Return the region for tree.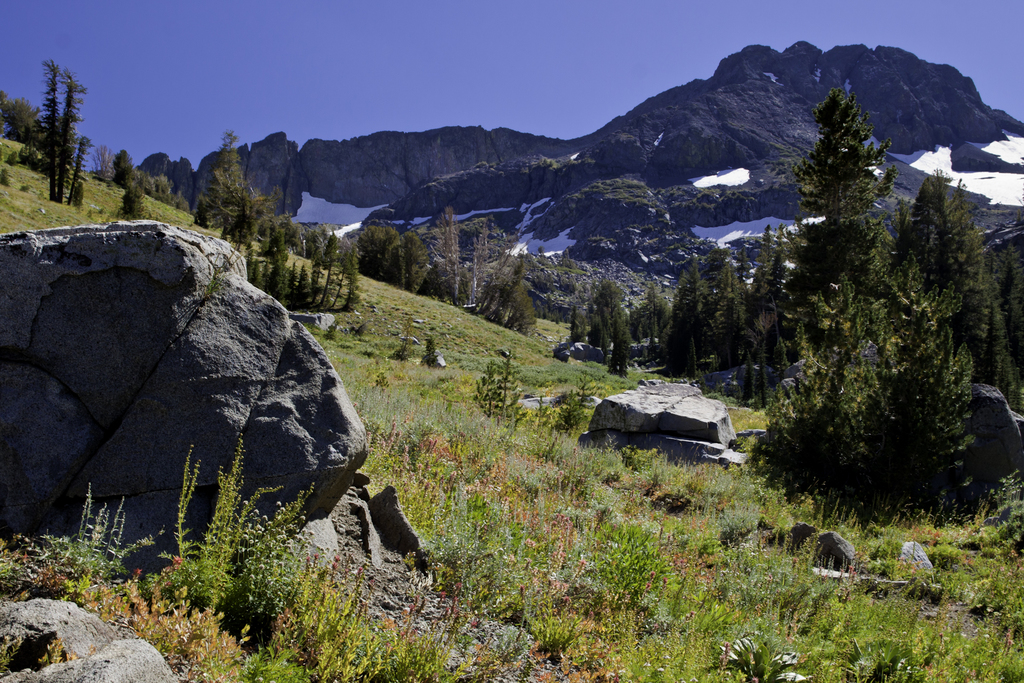
241, 190, 356, 263.
